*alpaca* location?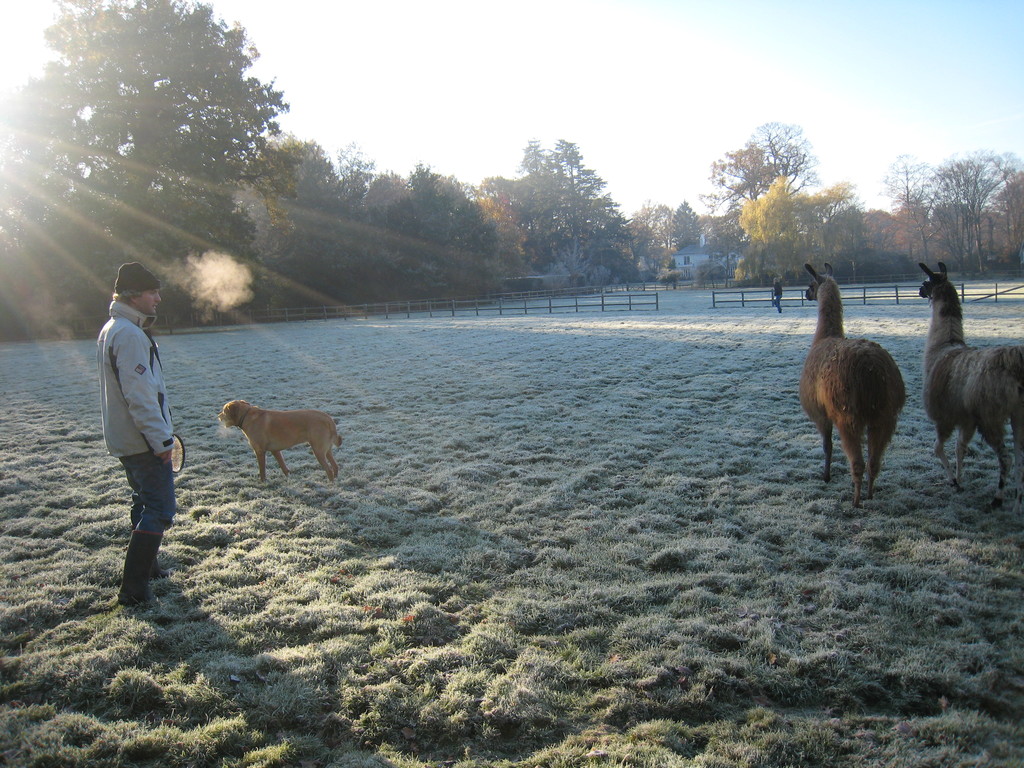
(916, 258, 1023, 516)
